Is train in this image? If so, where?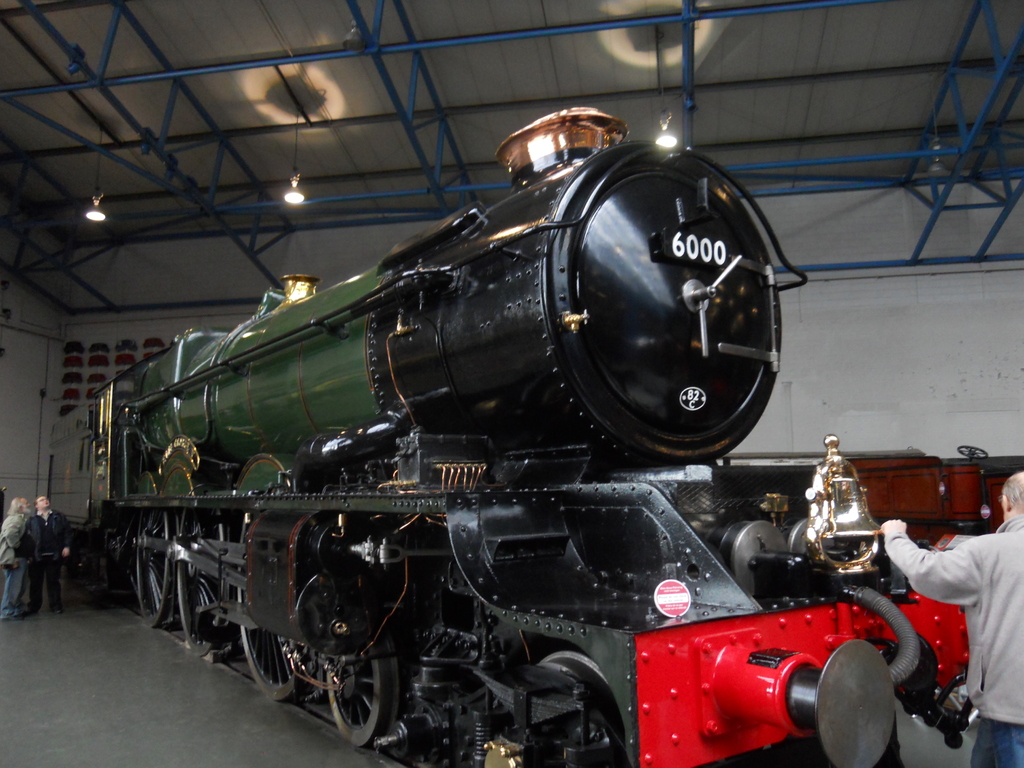
Yes, at 46:108:981:767.
